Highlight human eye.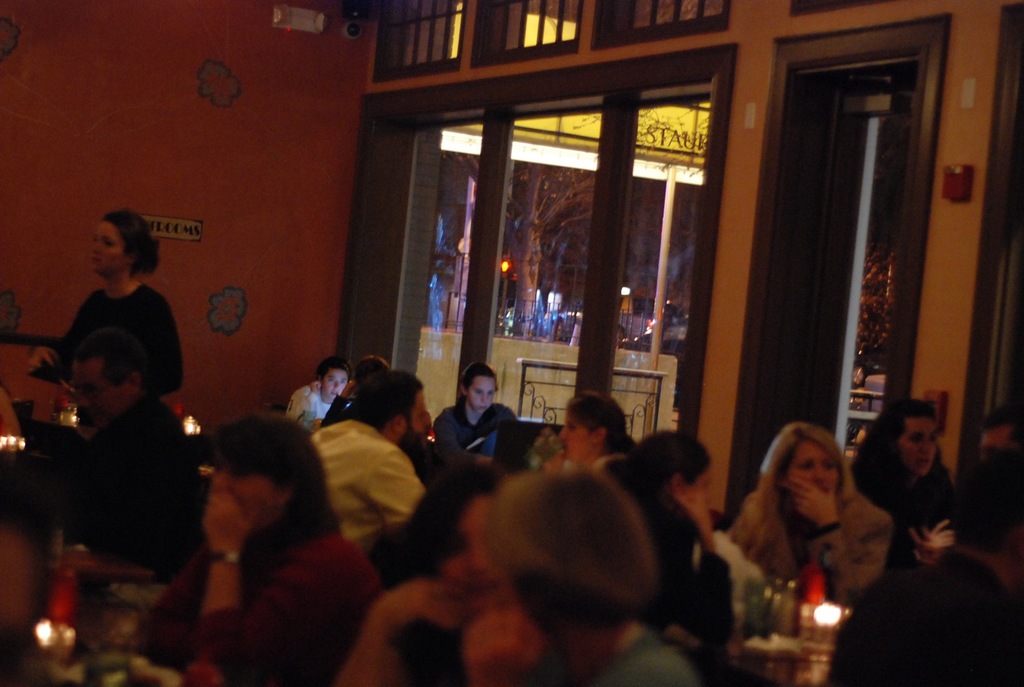
Highlighted region: 801:460:814:473.
